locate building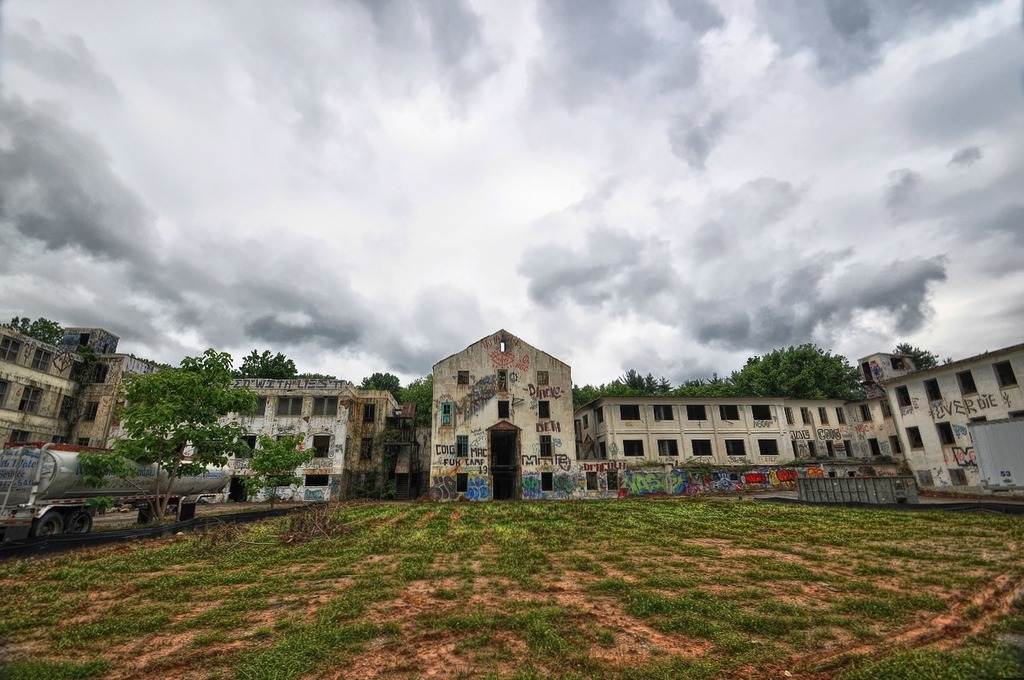
left=437, top=328, right=579, bottom=502
